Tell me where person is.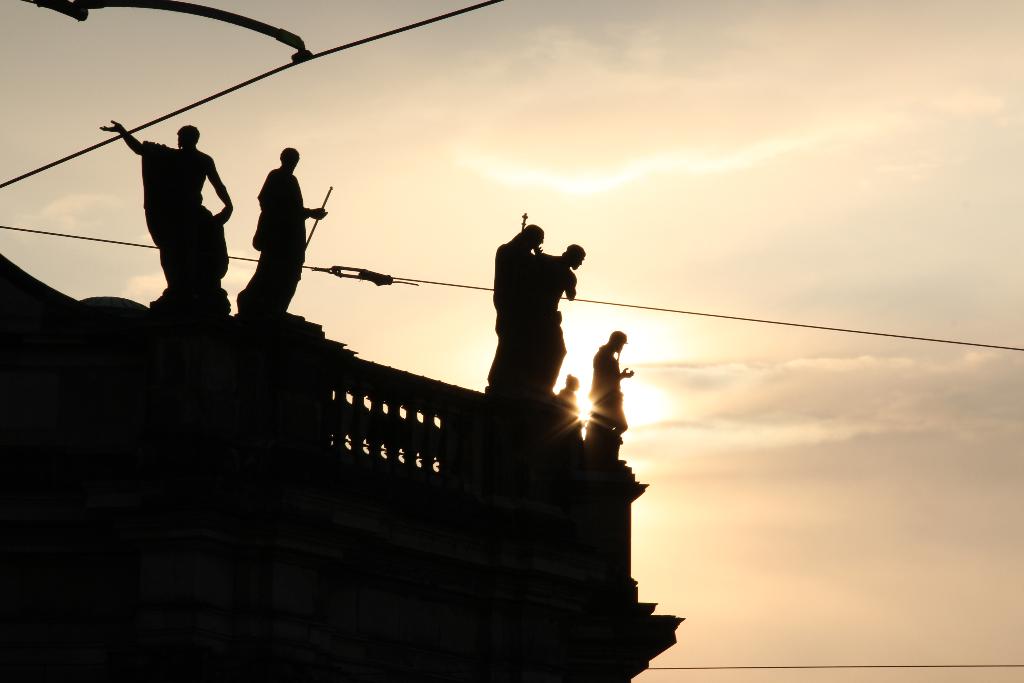
person is at (230,147,326,314).
